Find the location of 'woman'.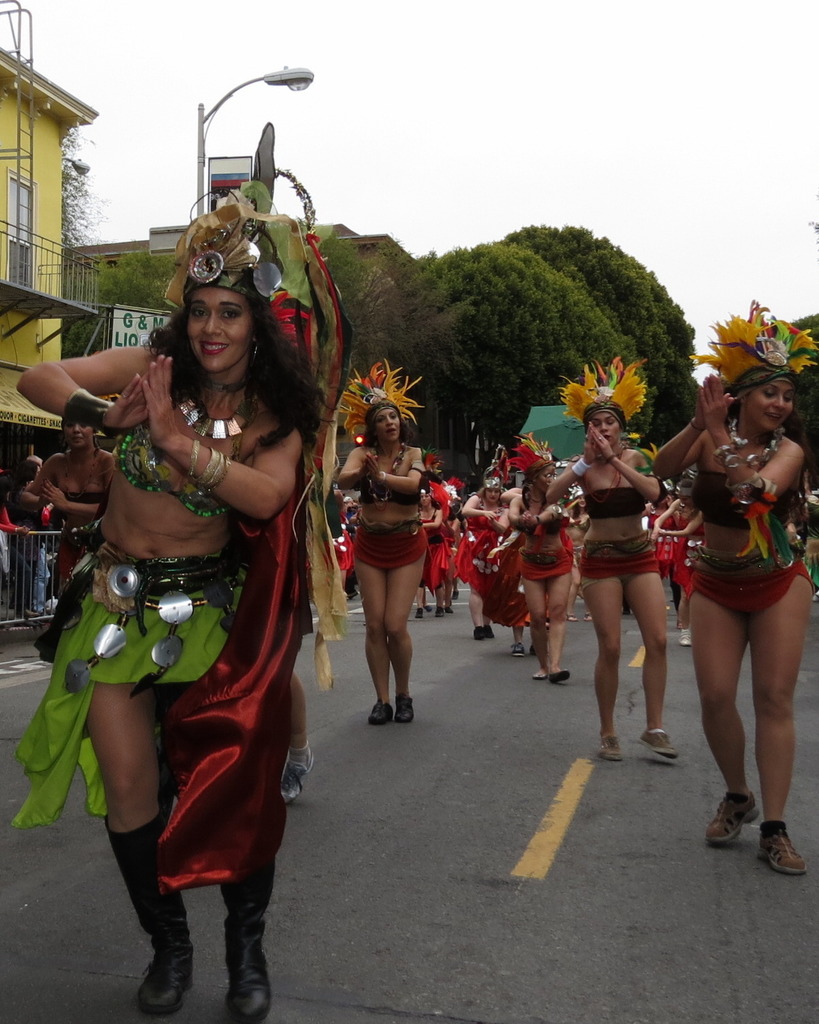
Location: detection(521, 450, 572, 684).
